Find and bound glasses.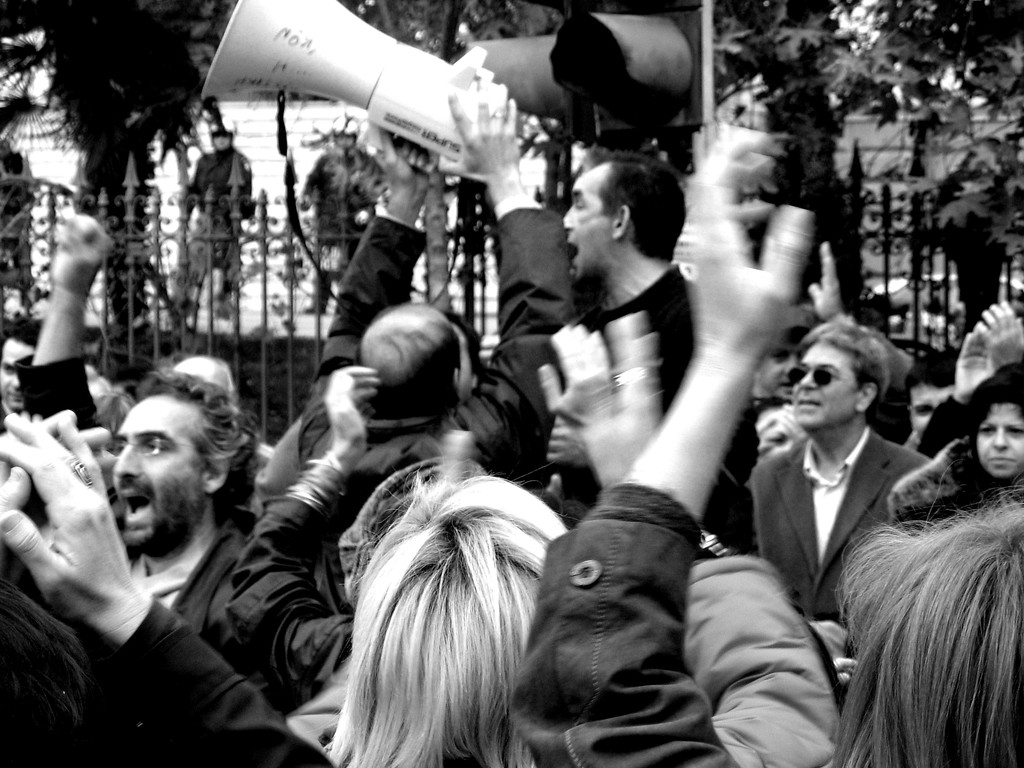
Bound: rect(783, 364, 863, 390).
